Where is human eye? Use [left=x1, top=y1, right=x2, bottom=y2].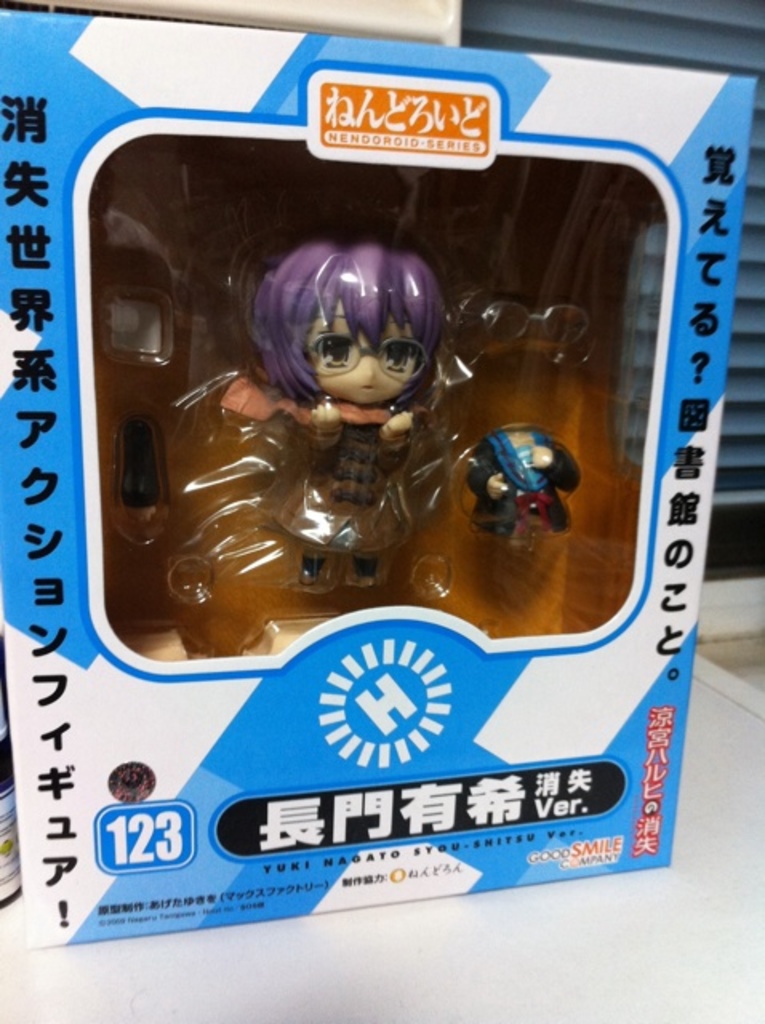
[left=374, top=334, right=416, bottom=368].
